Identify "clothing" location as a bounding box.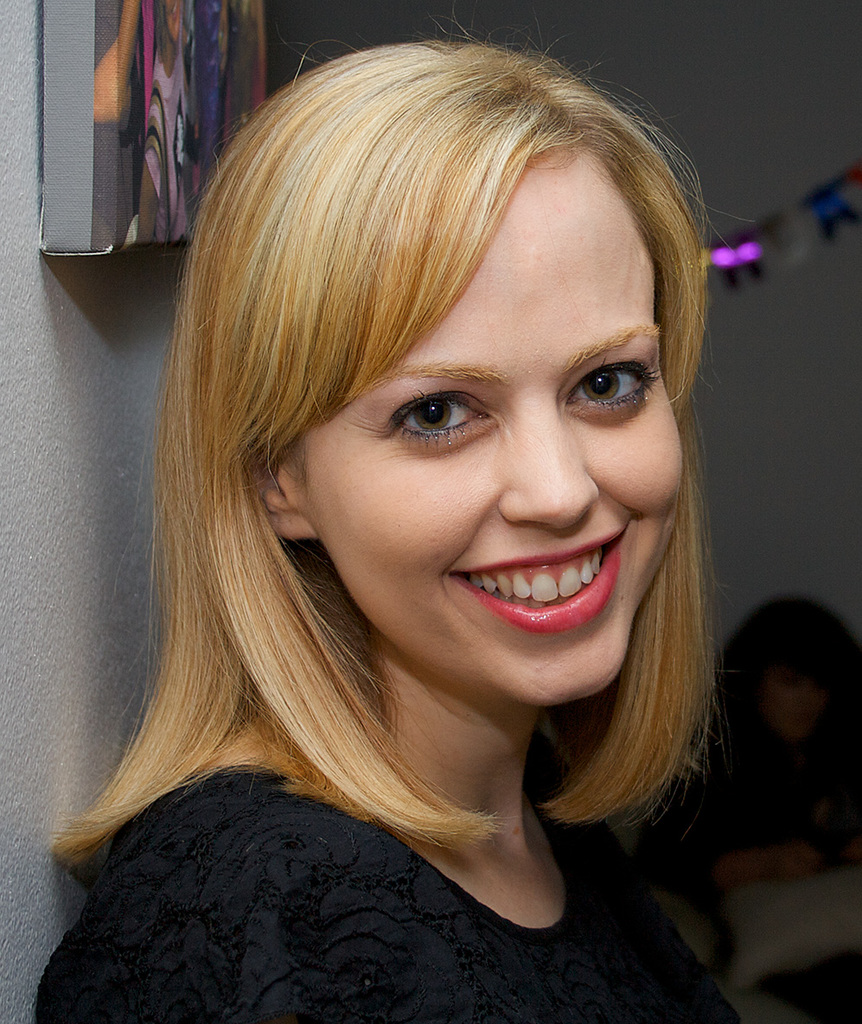
box(0, 709, 776, 996).
